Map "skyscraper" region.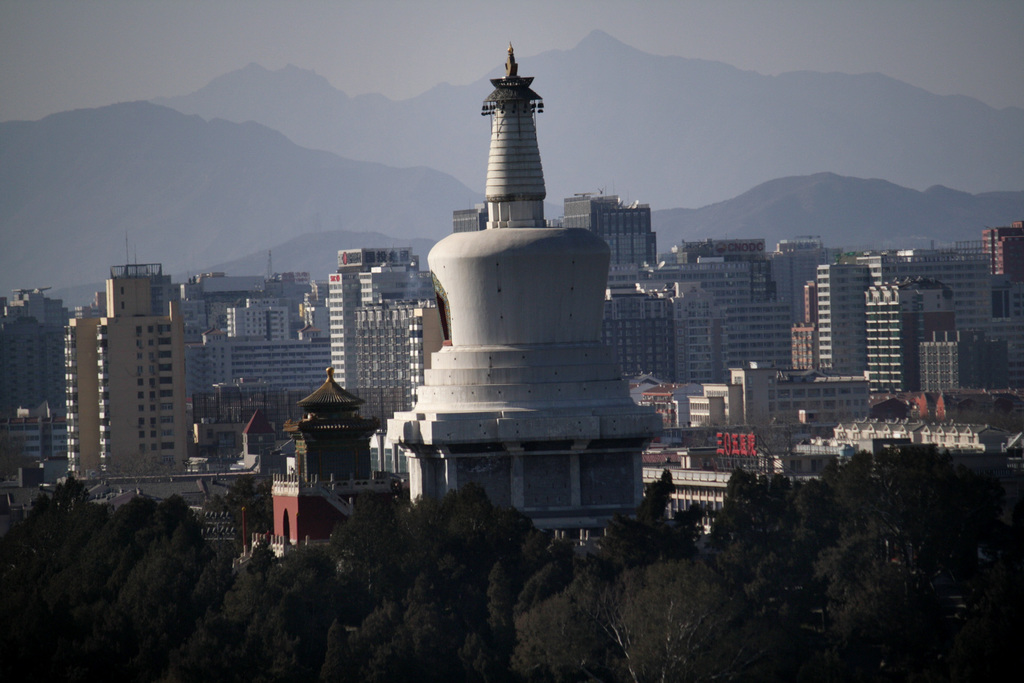
Mapped to <bbox>299, 370, 370, 482</bbox>.
